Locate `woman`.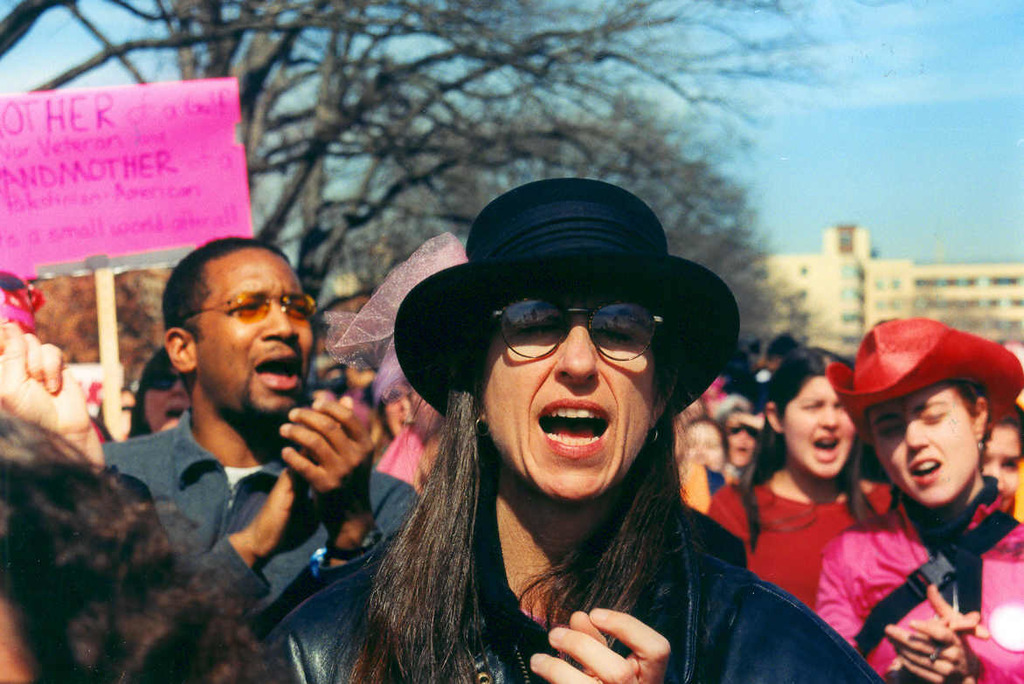
Bounding box: 289 210 845 664.
